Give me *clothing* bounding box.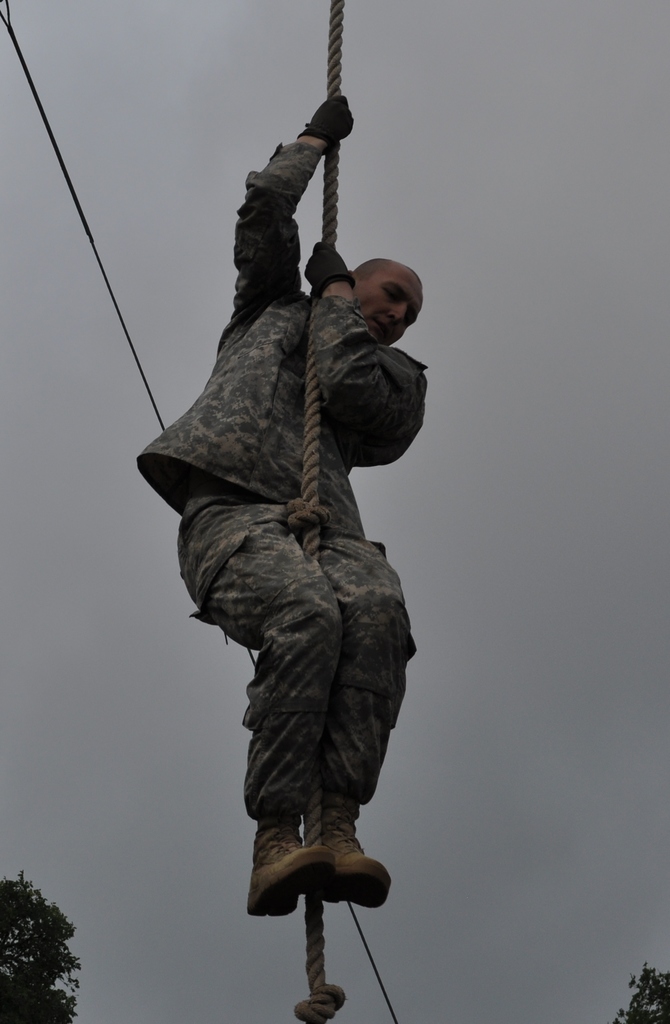
(left=165, top=175, right=426, bottom=894).
